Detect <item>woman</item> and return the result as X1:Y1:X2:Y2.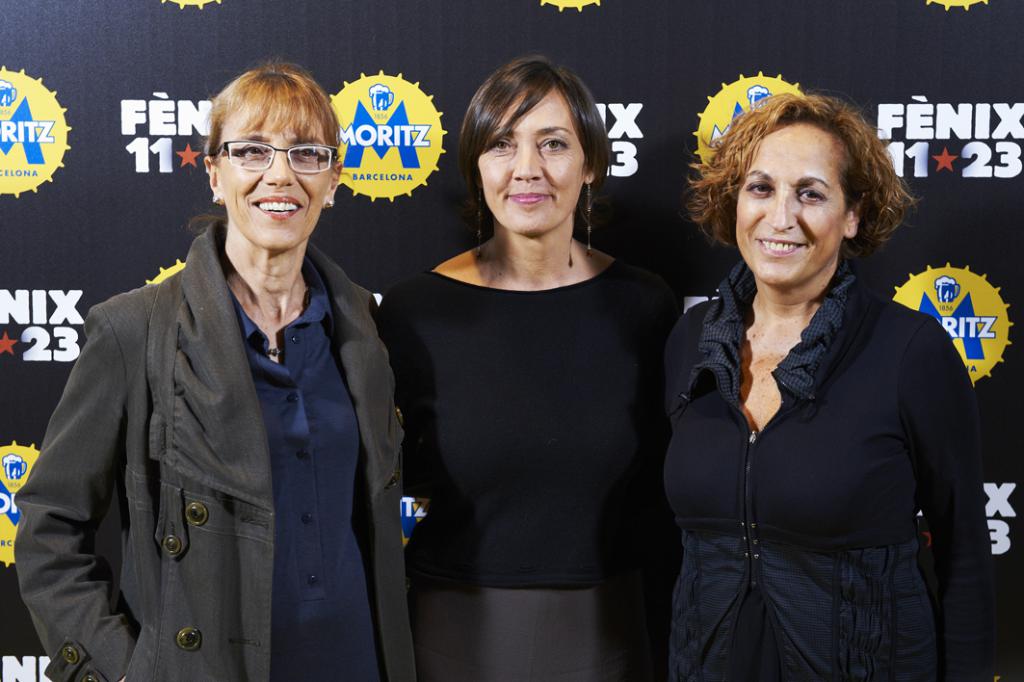
654:83:979:678.
